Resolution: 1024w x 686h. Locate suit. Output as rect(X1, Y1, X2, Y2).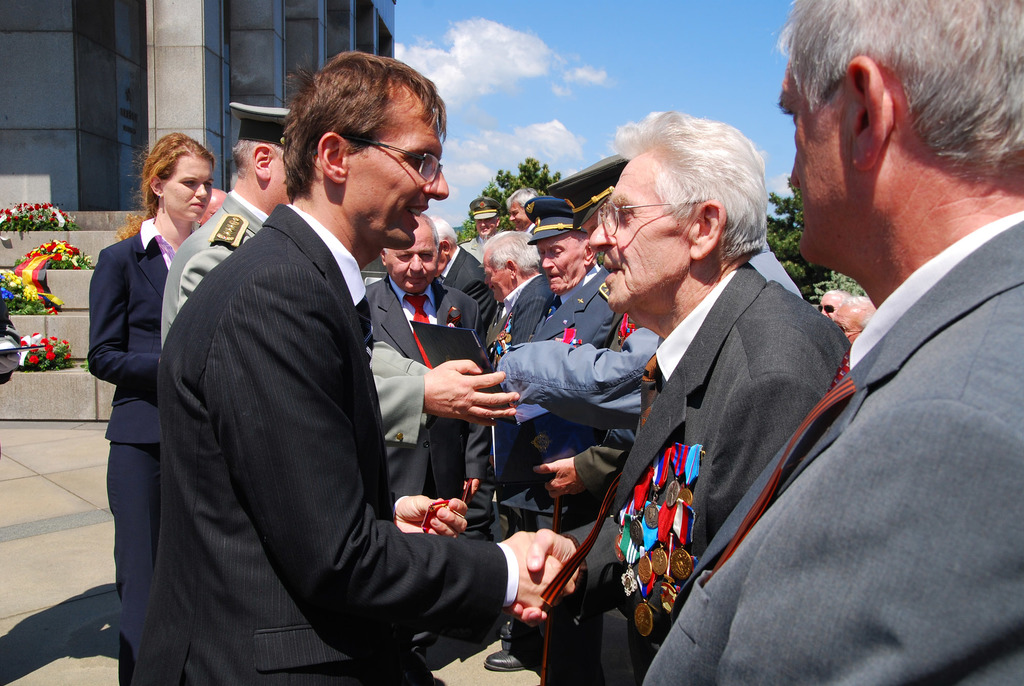
rect(552, 251, 853, 685).
